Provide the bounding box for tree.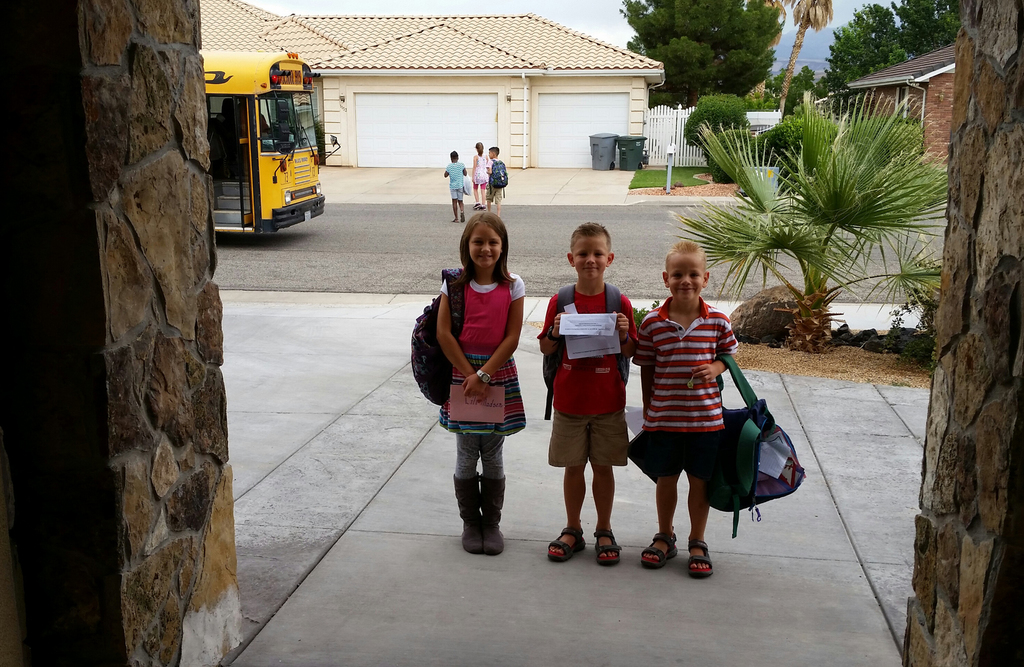
bbox=[890, 0, 961, 58].
